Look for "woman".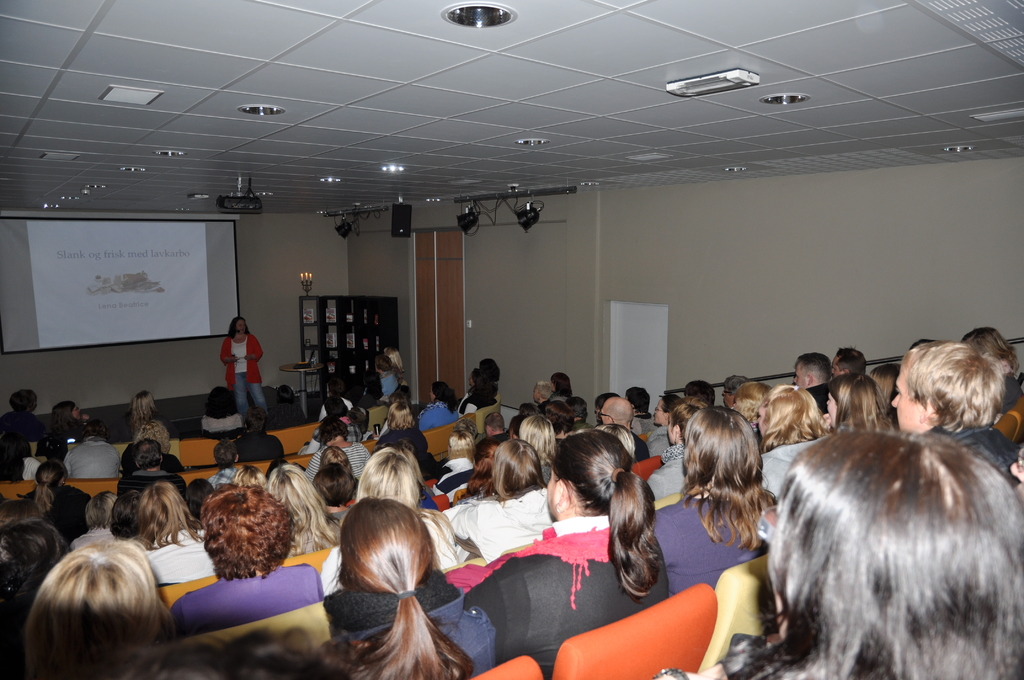
Found: [526,380,554,403].
